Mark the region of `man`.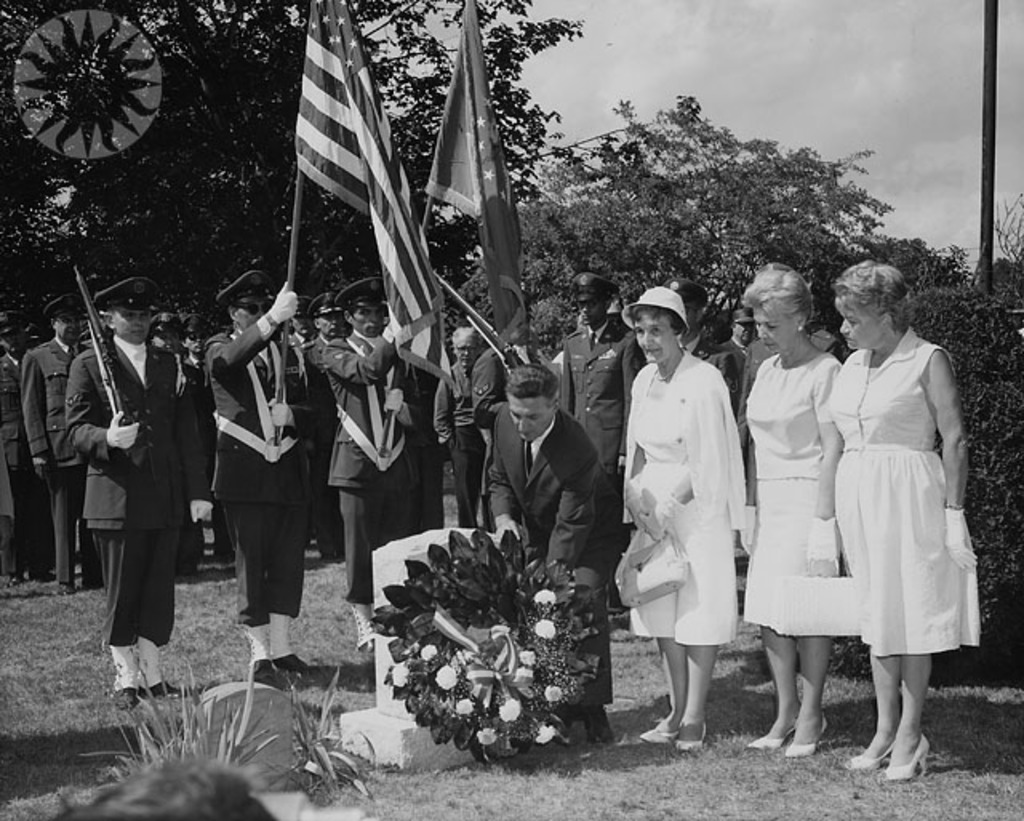
Region: Rect(146, 309, 186, 352).
